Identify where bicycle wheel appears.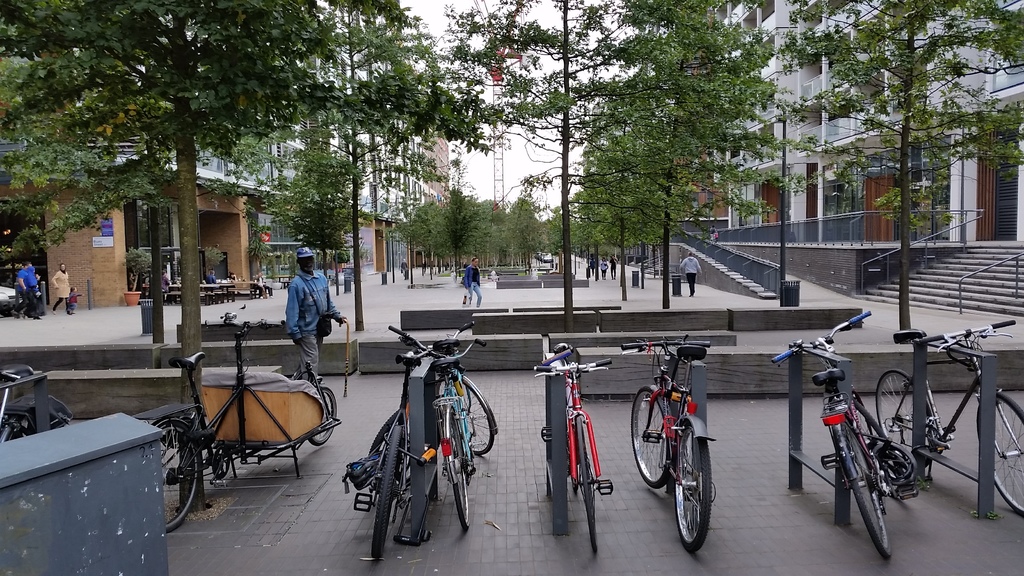
Appears at select_region(669, 426, 714, 553).
